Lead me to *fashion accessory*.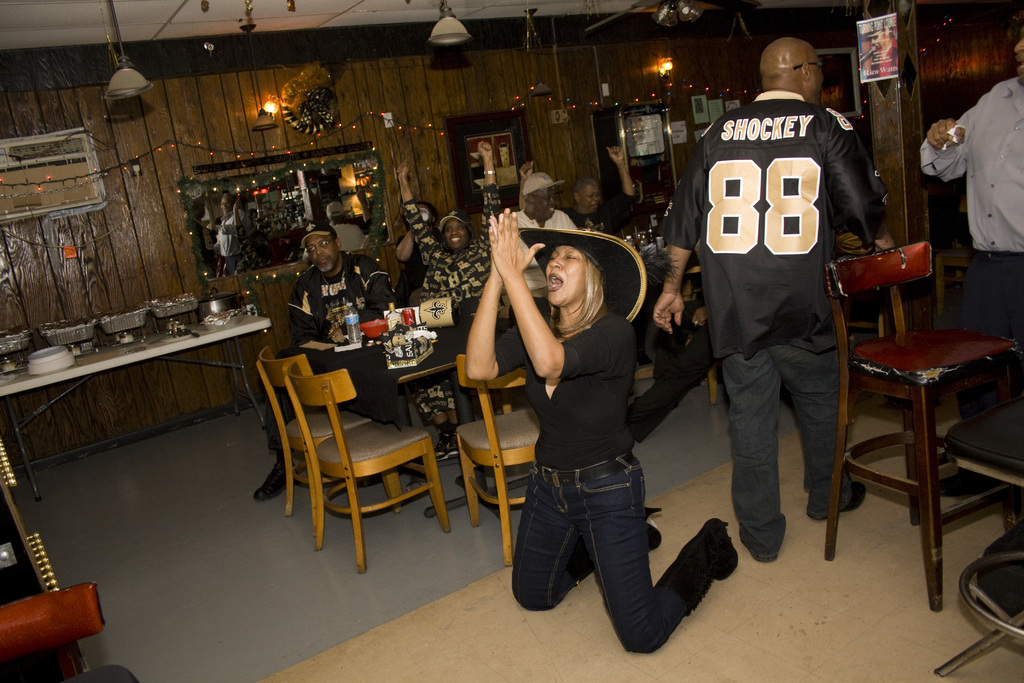
Lead to BBox(446, 437, 458, 458).
